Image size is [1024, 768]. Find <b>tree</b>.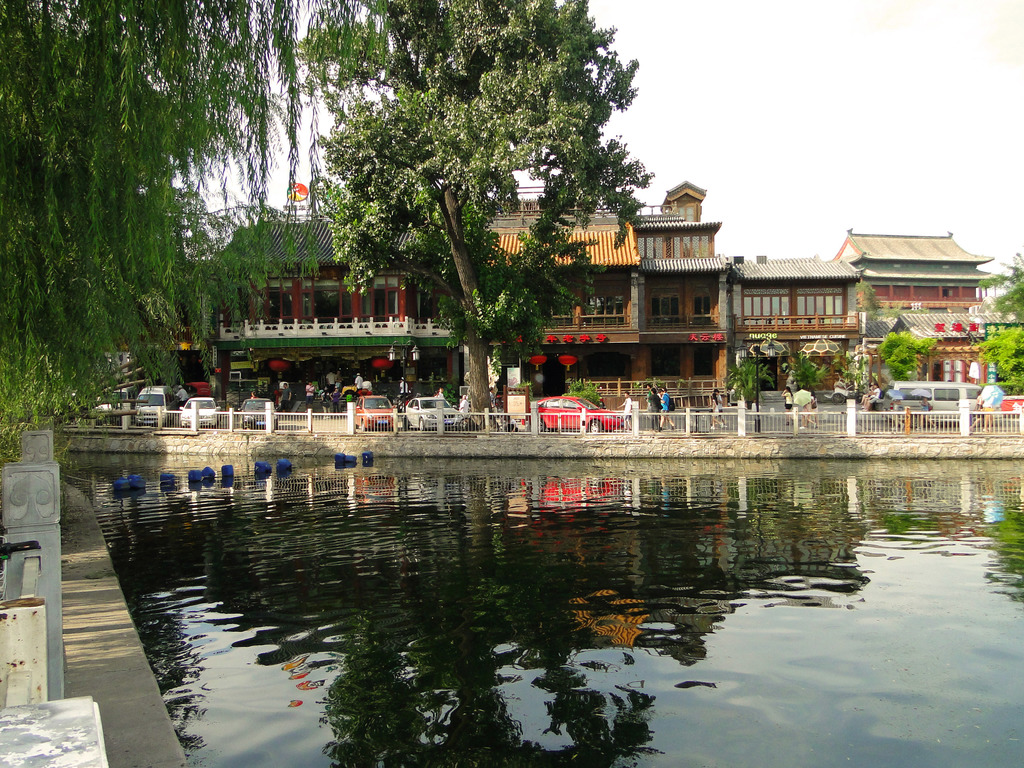
l=785, t=349, r=826, b=397.
